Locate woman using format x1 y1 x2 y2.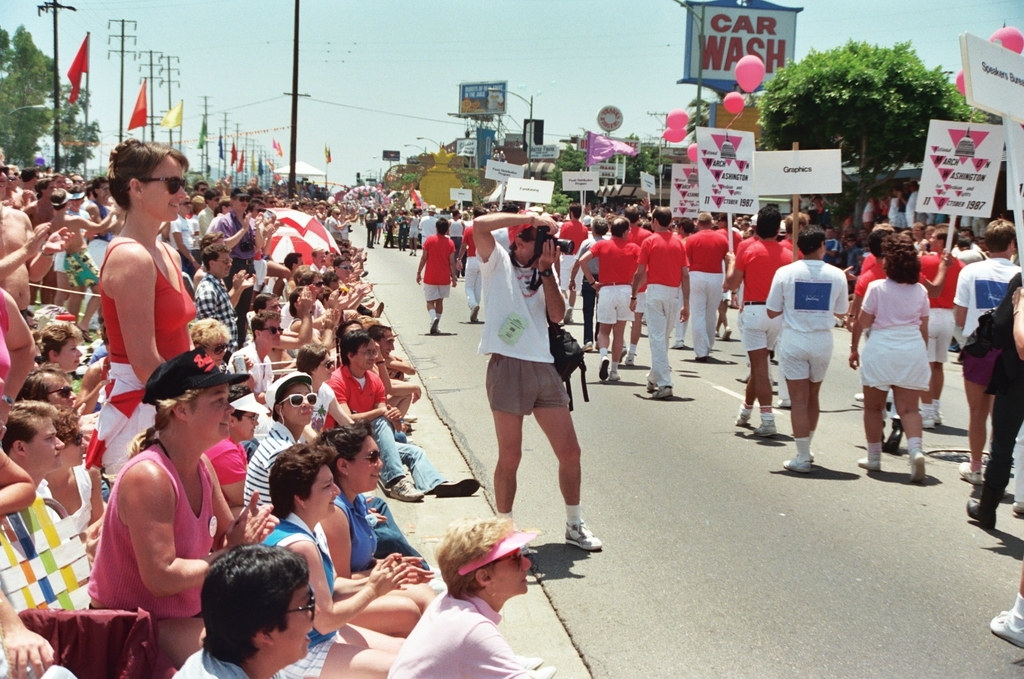
319 430 442 616.
